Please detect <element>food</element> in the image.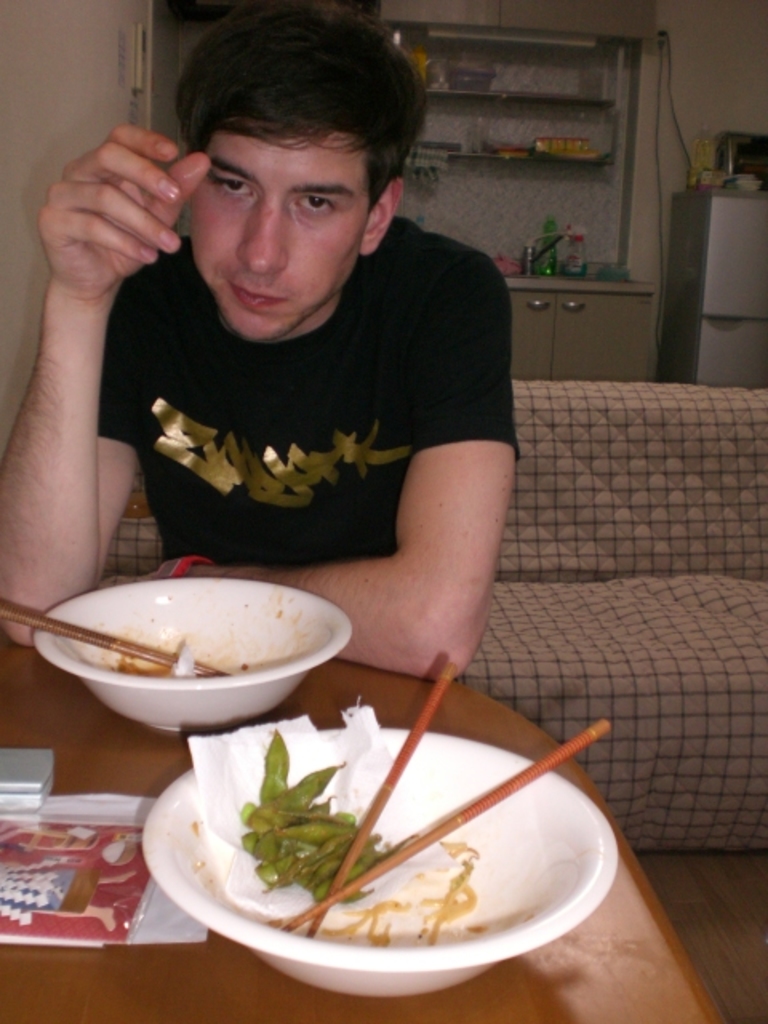
crop(235, 726, 389, 901).
